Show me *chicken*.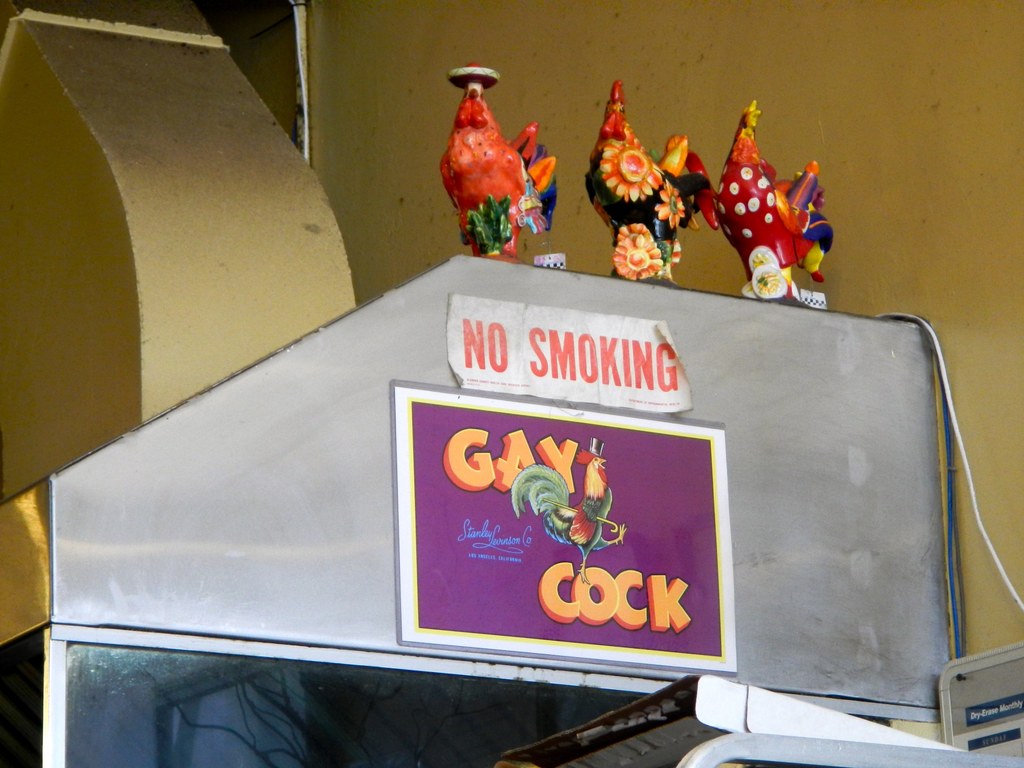
*chicken* is here: rect(711, 100, 830, 306).
